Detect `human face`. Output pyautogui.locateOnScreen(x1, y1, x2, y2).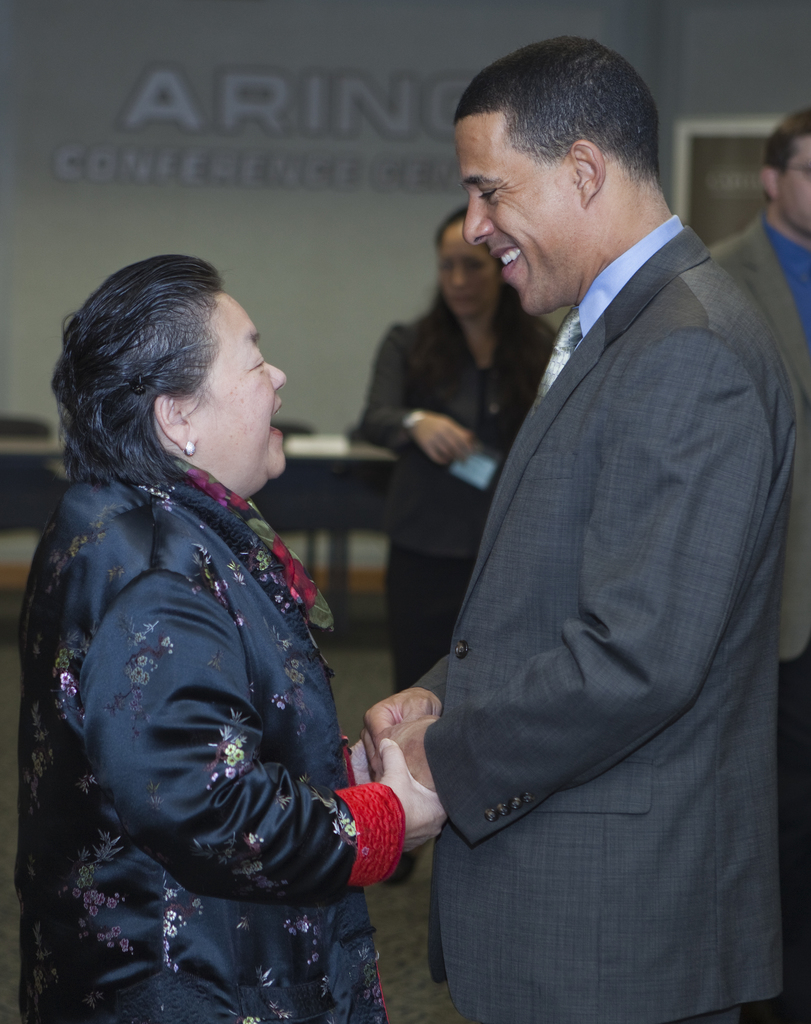
pyautogui.locateOnScreen(776, 131, 810, 238).
